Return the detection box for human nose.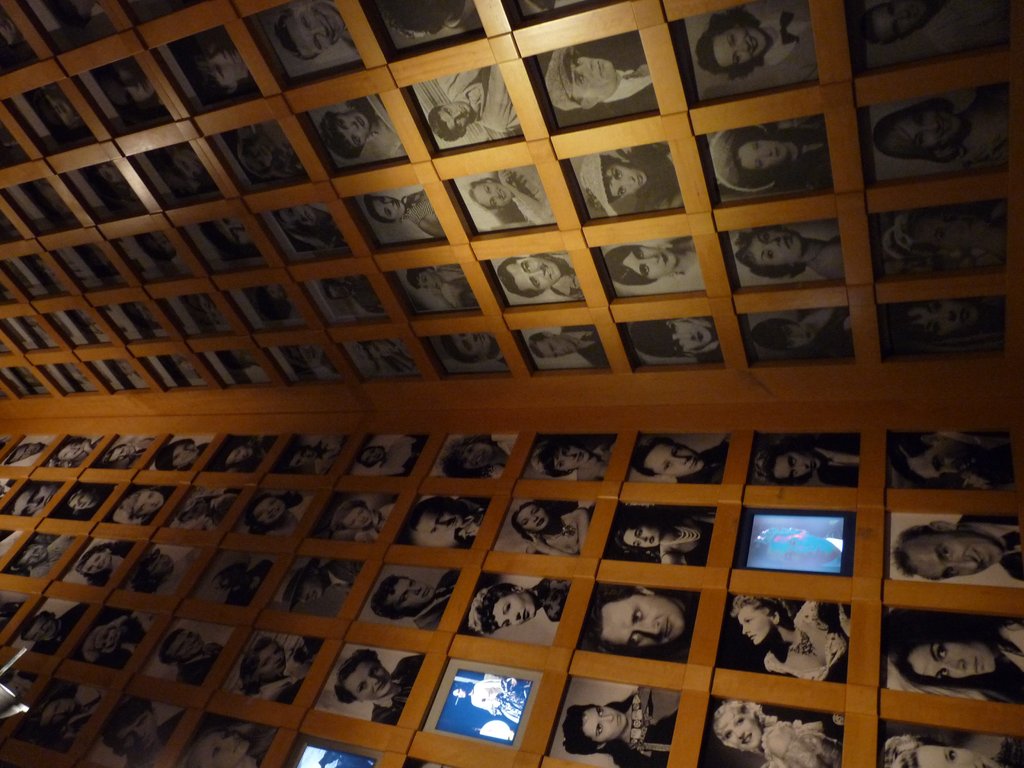
x1=383 y1=201 x2=393 y2=205.
